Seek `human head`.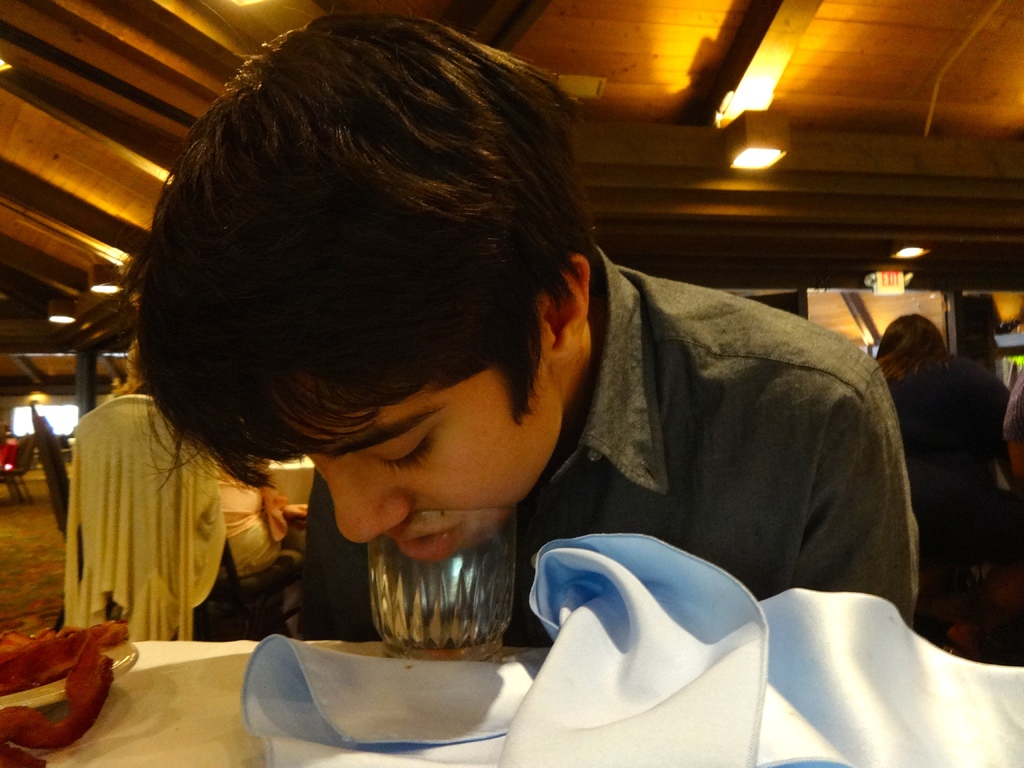
[182,112,635,537].
